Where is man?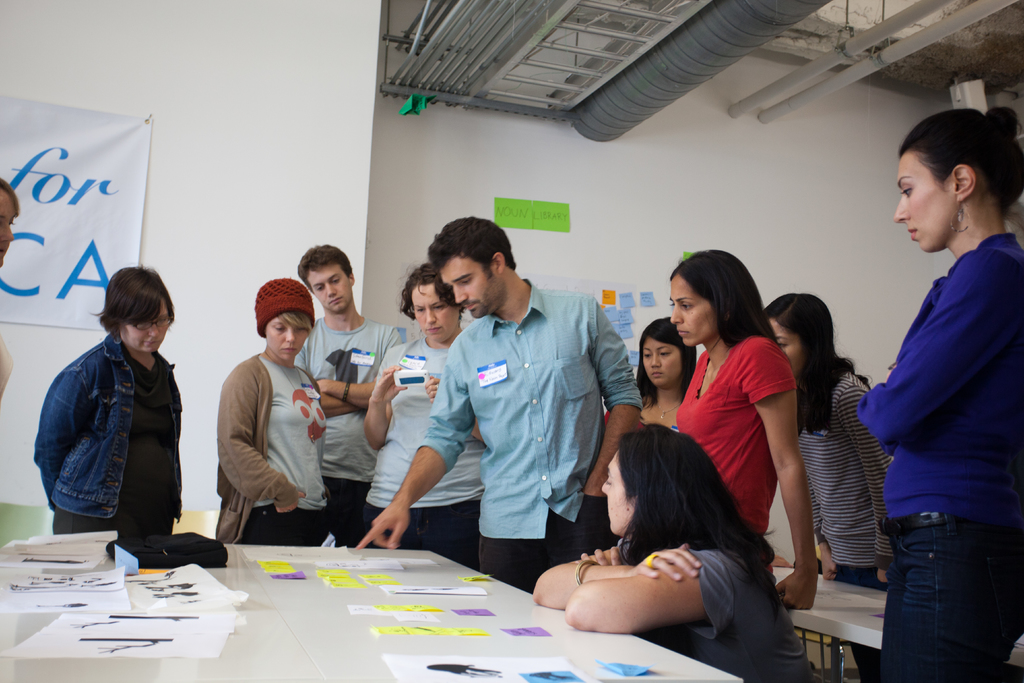
crop(292, 240, 406, 552).
